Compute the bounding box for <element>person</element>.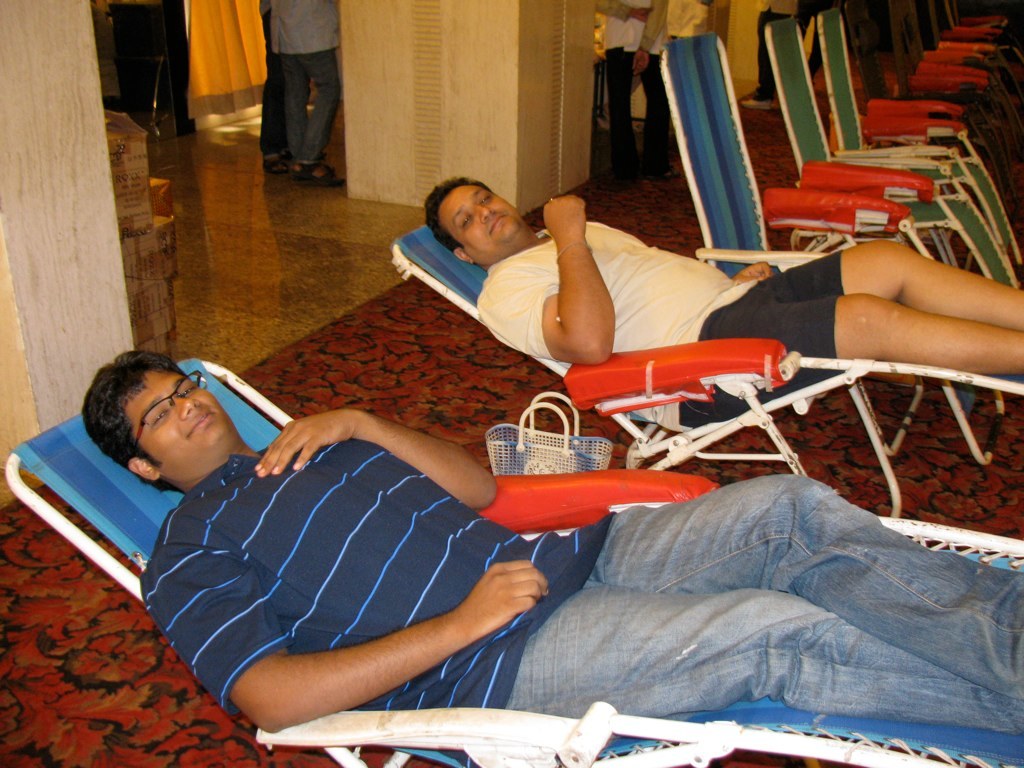
[261,0,290,172].
